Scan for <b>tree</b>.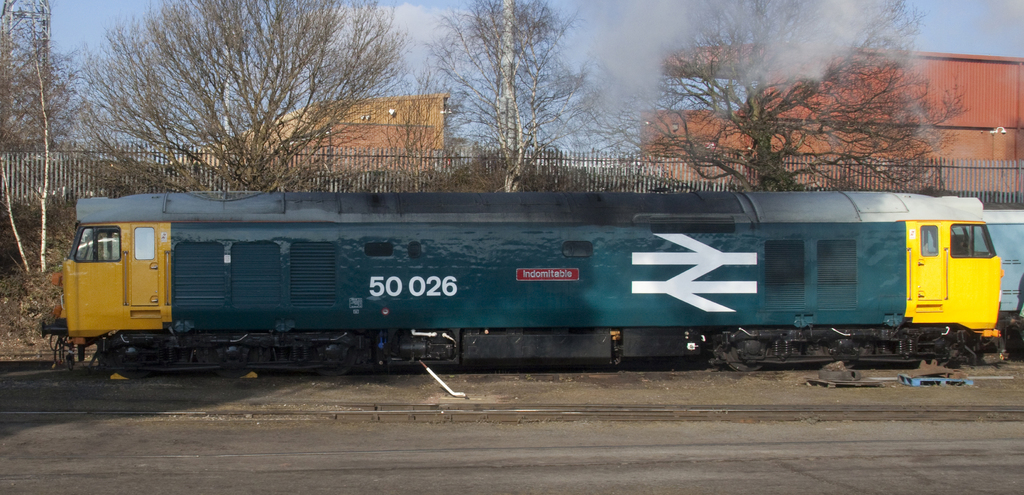
Scan result: 447,14,586,170.
